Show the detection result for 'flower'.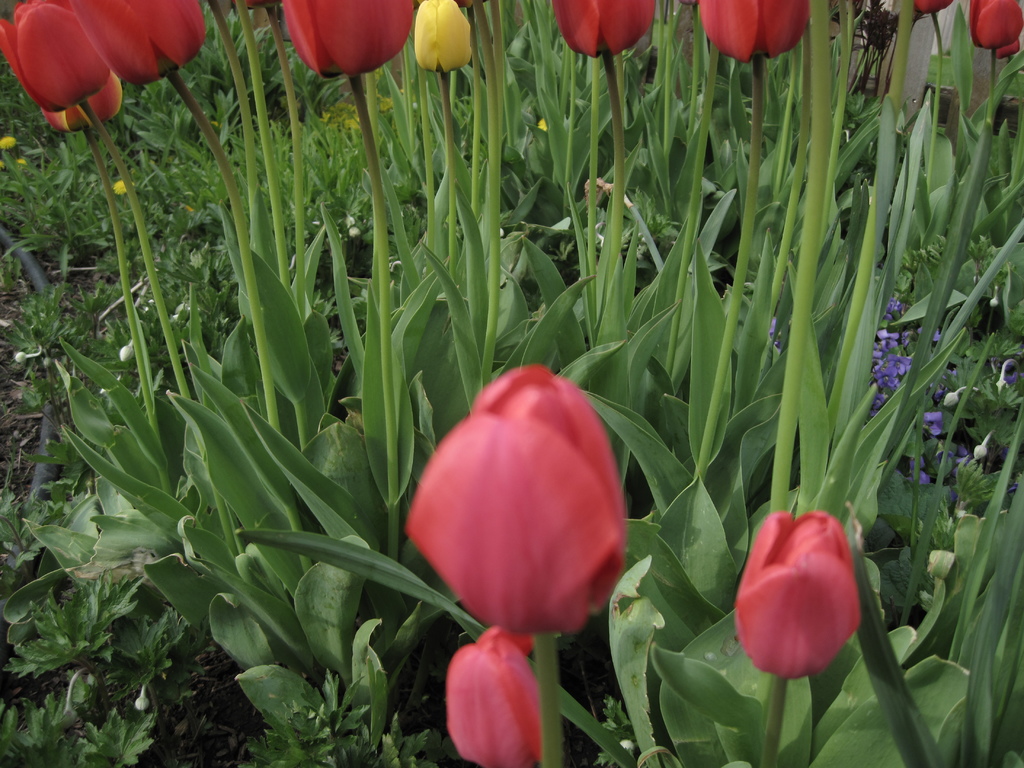
970 0 1023 47.
